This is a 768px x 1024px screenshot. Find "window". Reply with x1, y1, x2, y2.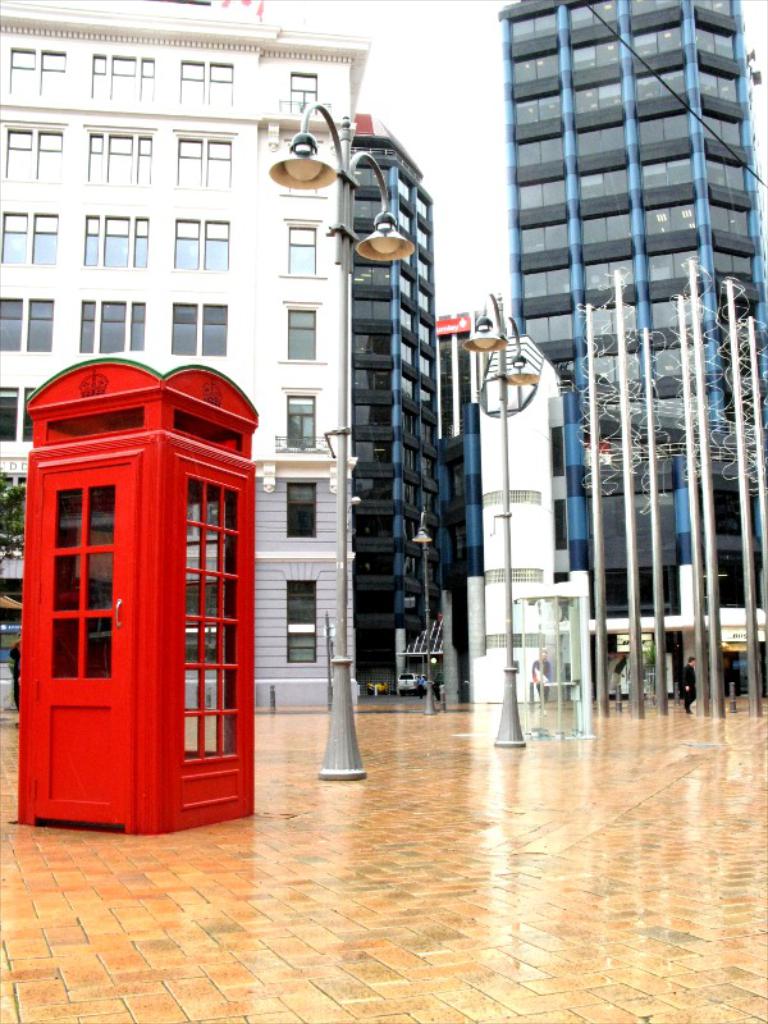
649, 296, 696, 330.
